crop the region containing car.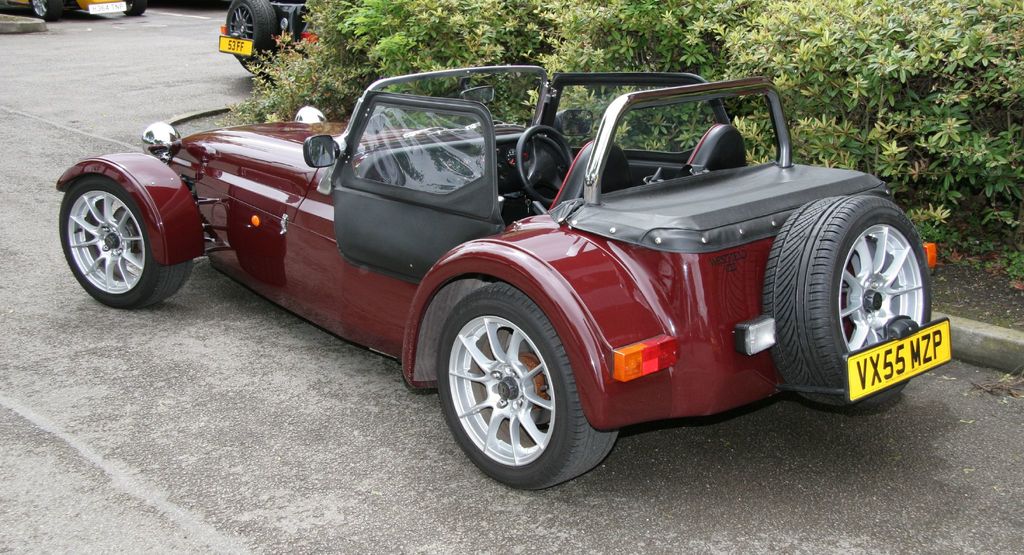
Crop region: 219 0 330 79.
